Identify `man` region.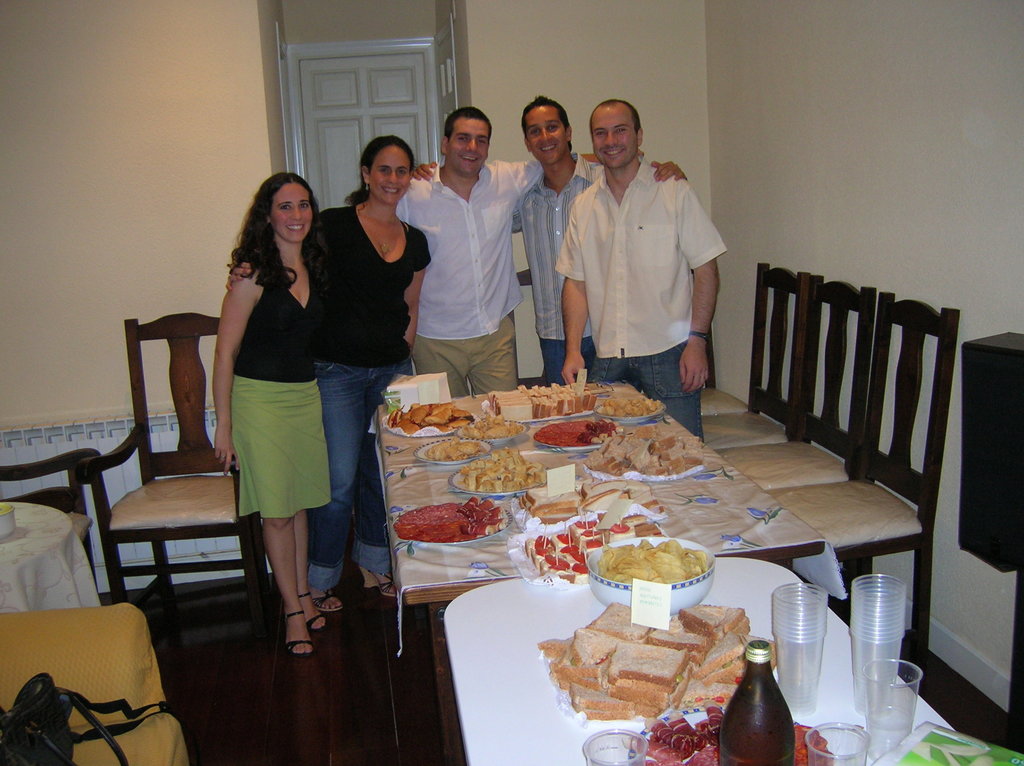
Region: bbox=(410, 97, 685, 383).
